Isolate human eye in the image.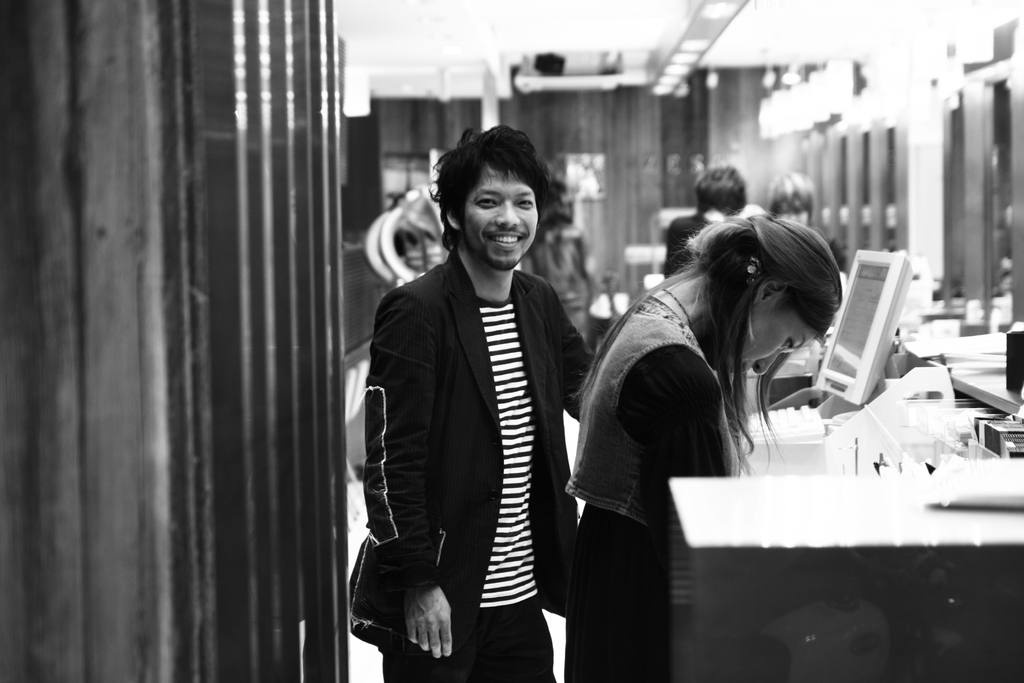
Isolated region: bbox=(781, 340, 797, 347).
